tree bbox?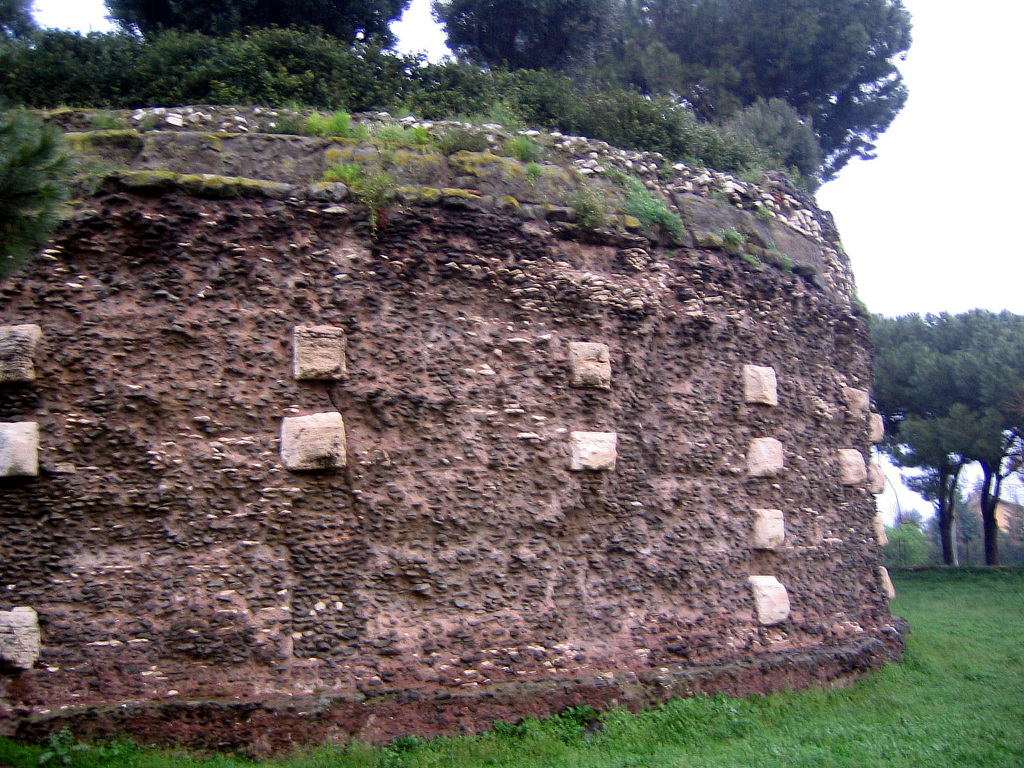
select_region(417, 0, 918, 194)
